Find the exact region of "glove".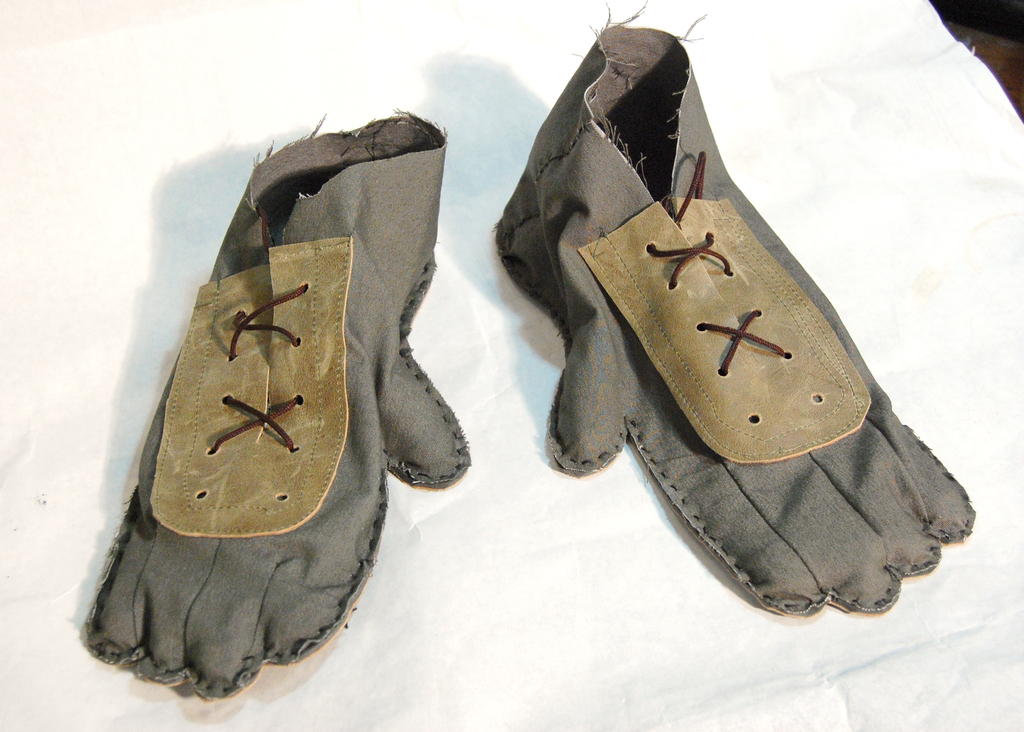
Exact region: 77 93 464 722.
